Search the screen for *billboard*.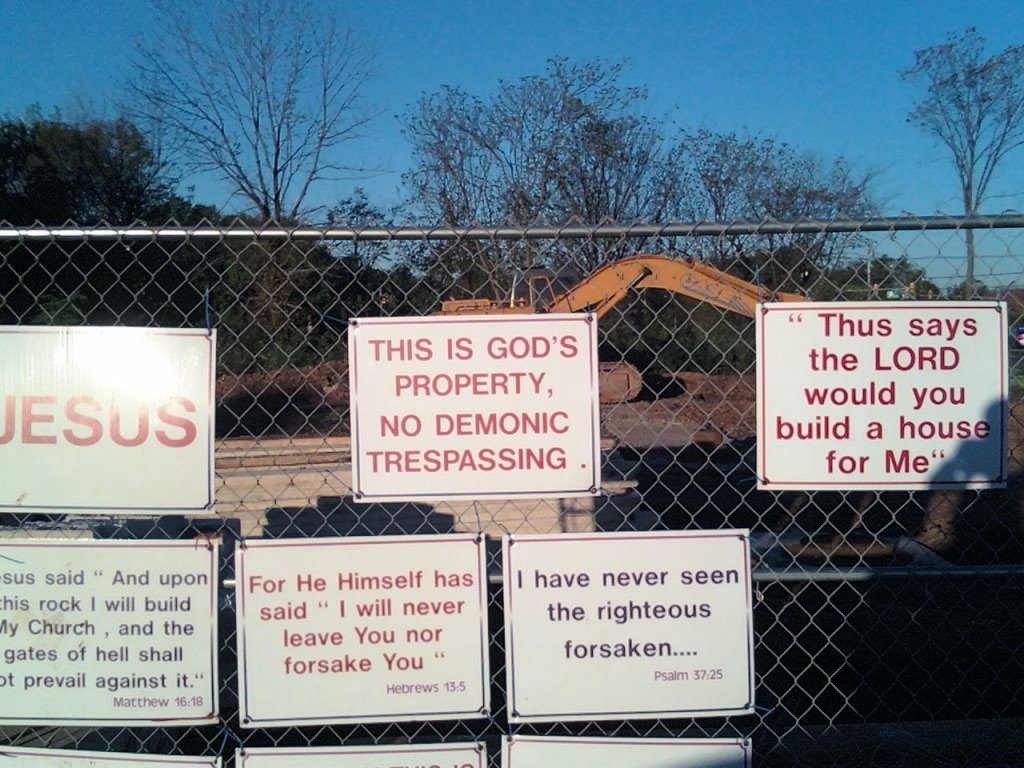
Found at [x1=356, y1=301, x2=600, y2=529].
